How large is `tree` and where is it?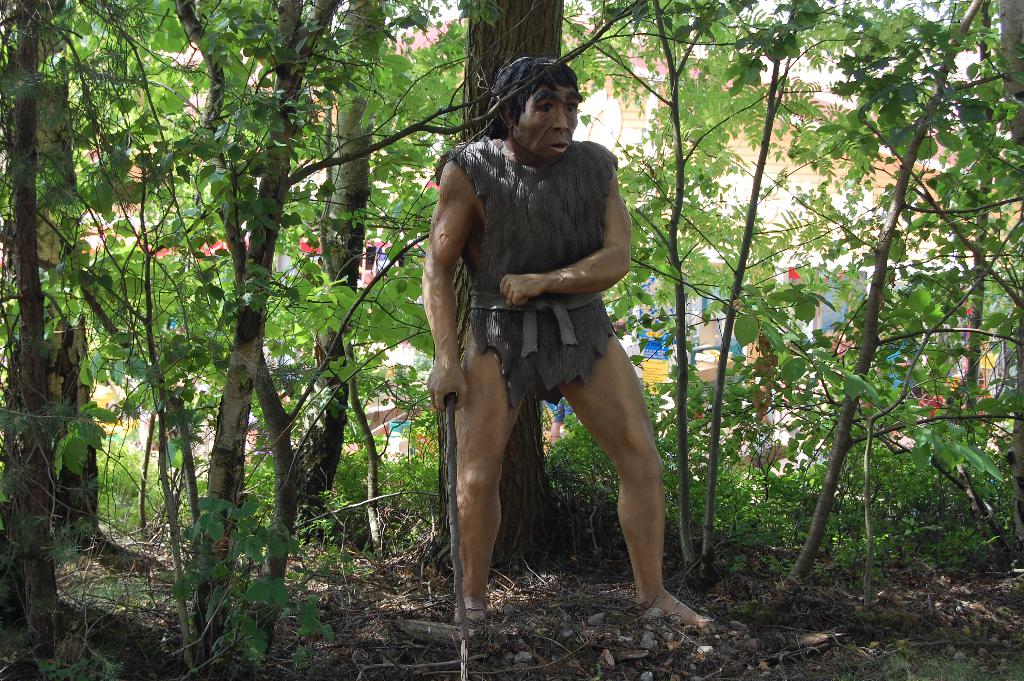
Bounding box: region(123, 0, 374, 680).
